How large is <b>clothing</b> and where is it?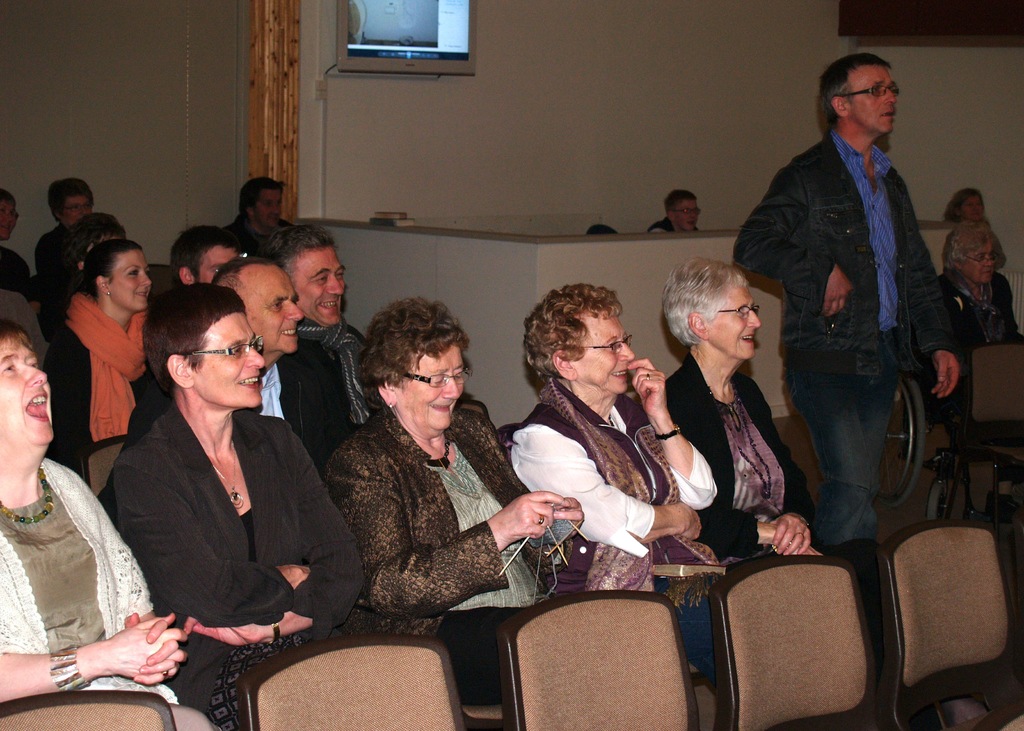
Bounding box: bbox(762, 51, 980, 587).
